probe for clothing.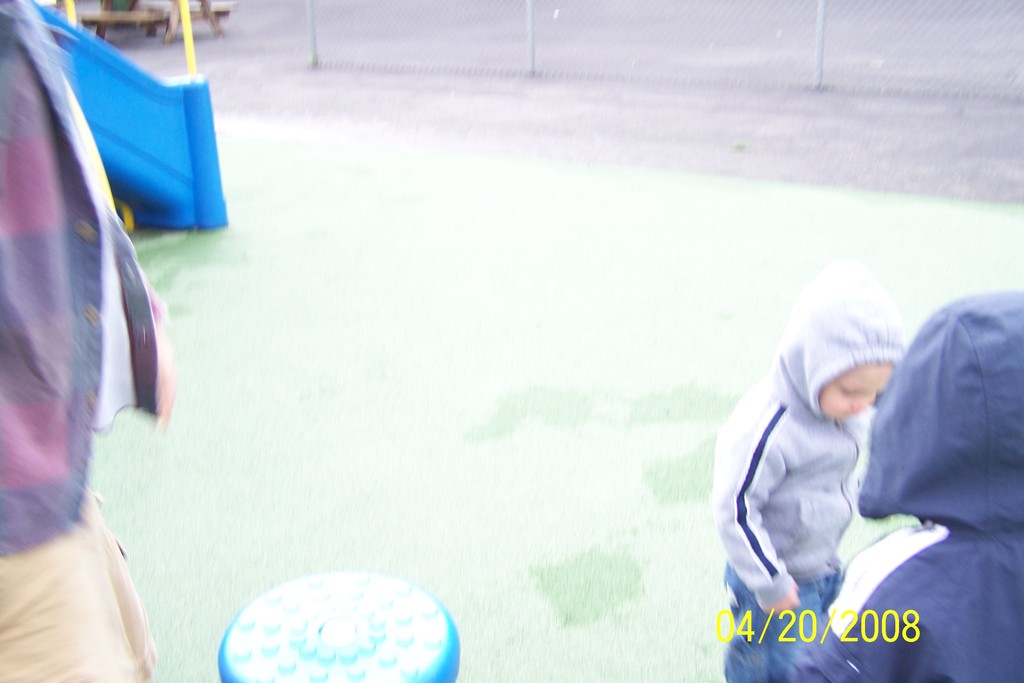
Probe result: <region>703, 258, 909, 682</region>.
